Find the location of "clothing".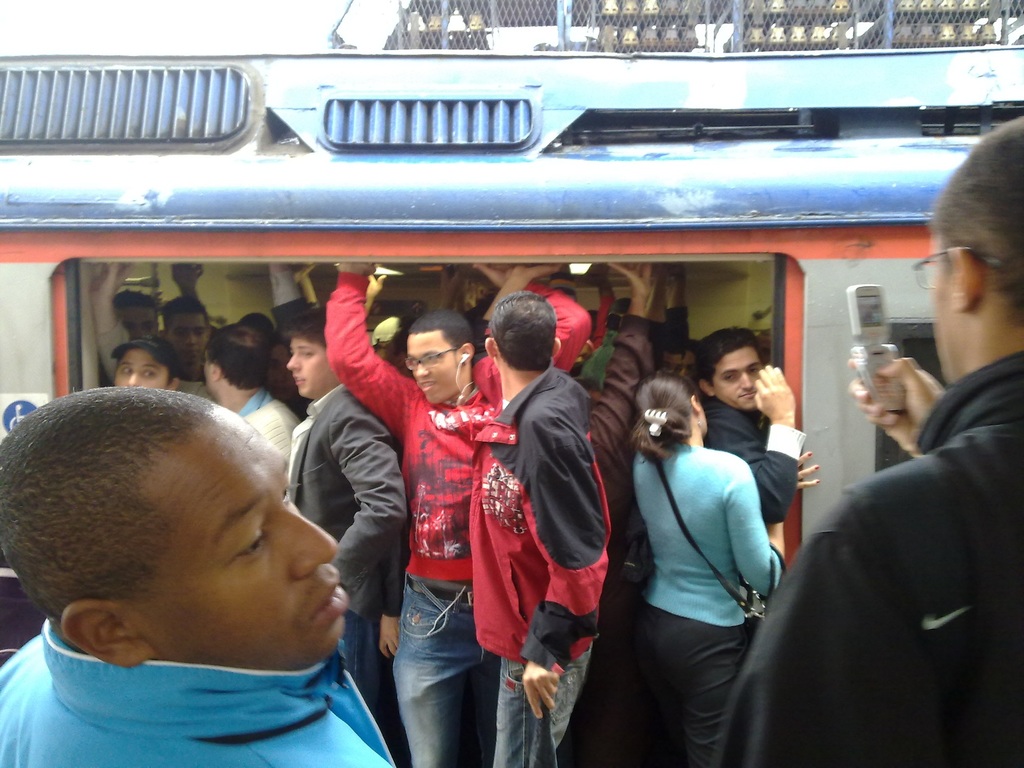
Location: (325, 271, 483, 584).
